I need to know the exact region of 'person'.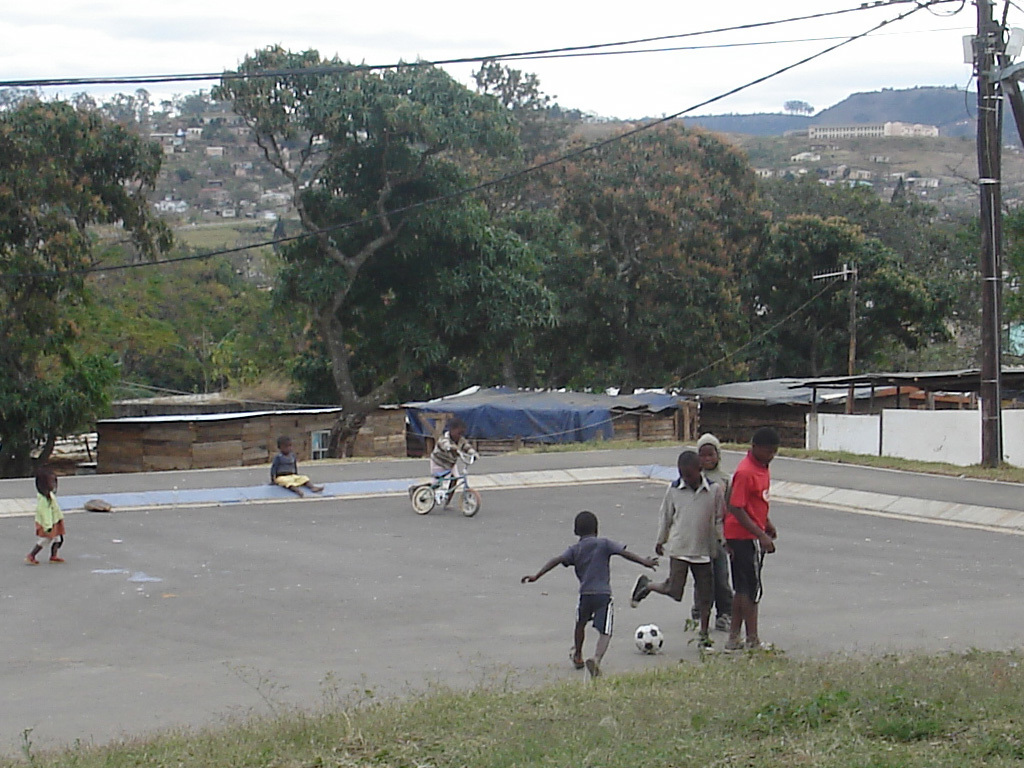
Region: (x1=544, y1=510, x2=650, y2=669).
